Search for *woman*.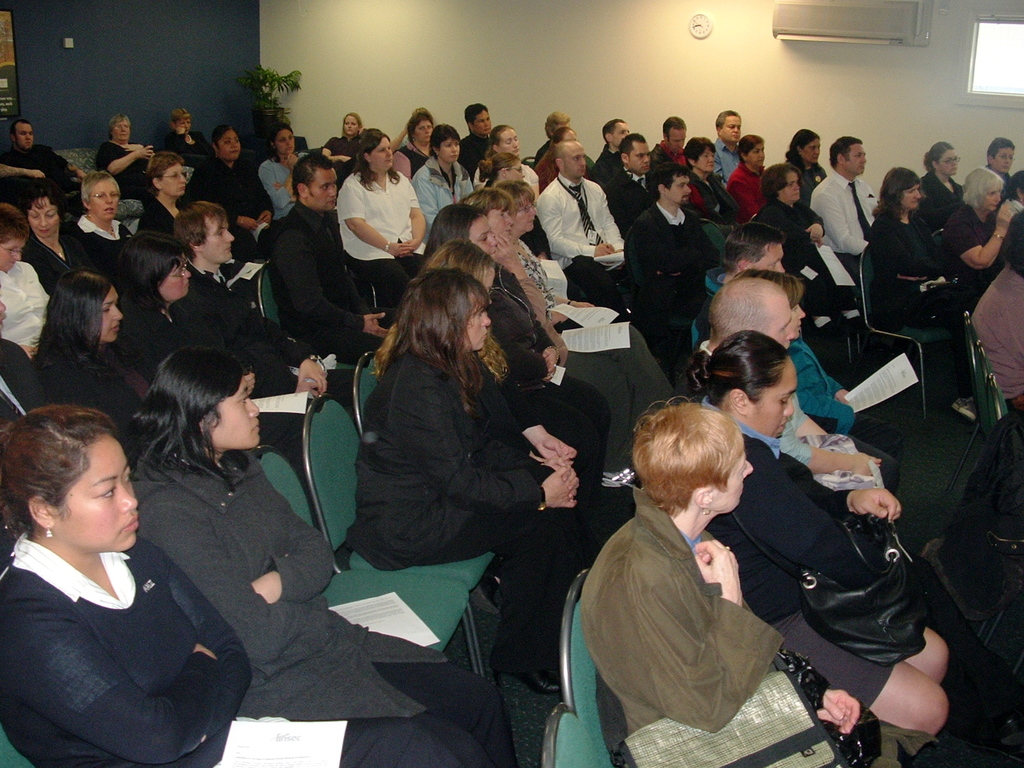
Found at Rect(115, 345, 518, 767).
